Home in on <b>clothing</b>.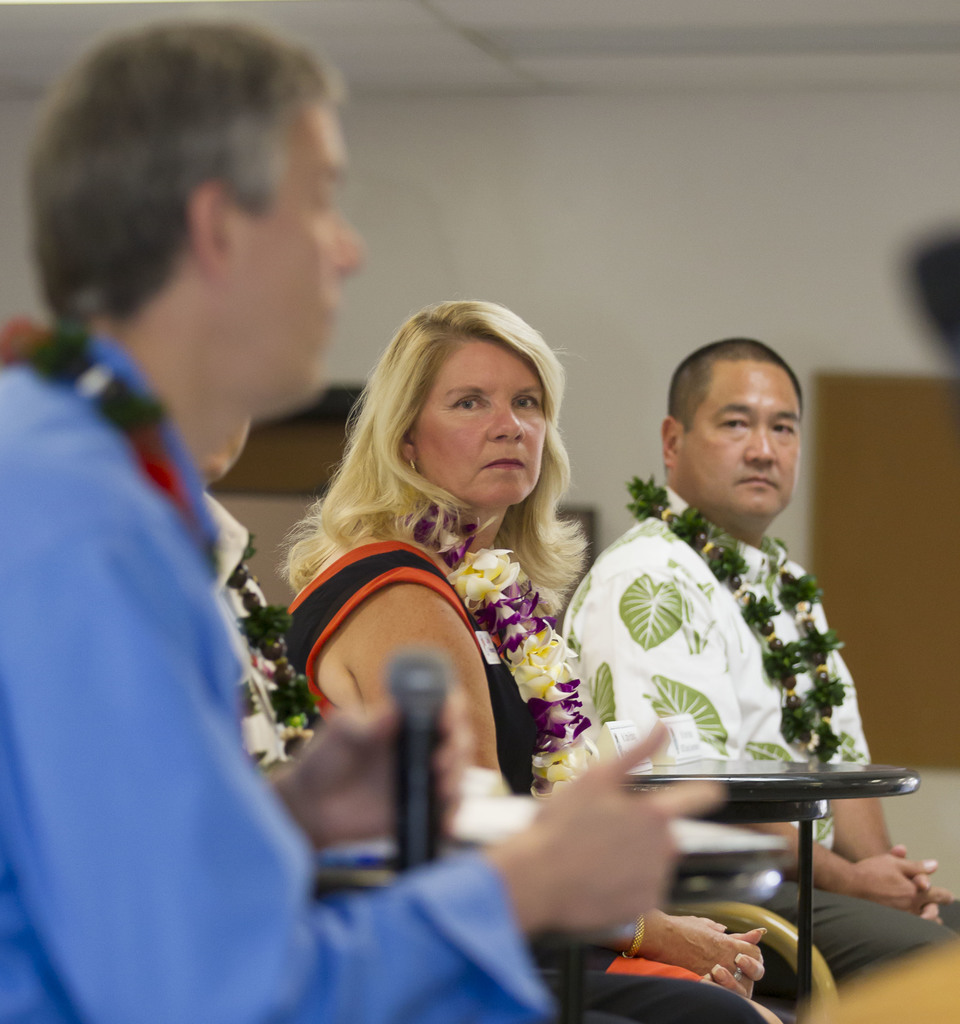
Homed in at rect(0, 324, 558, 1021).
